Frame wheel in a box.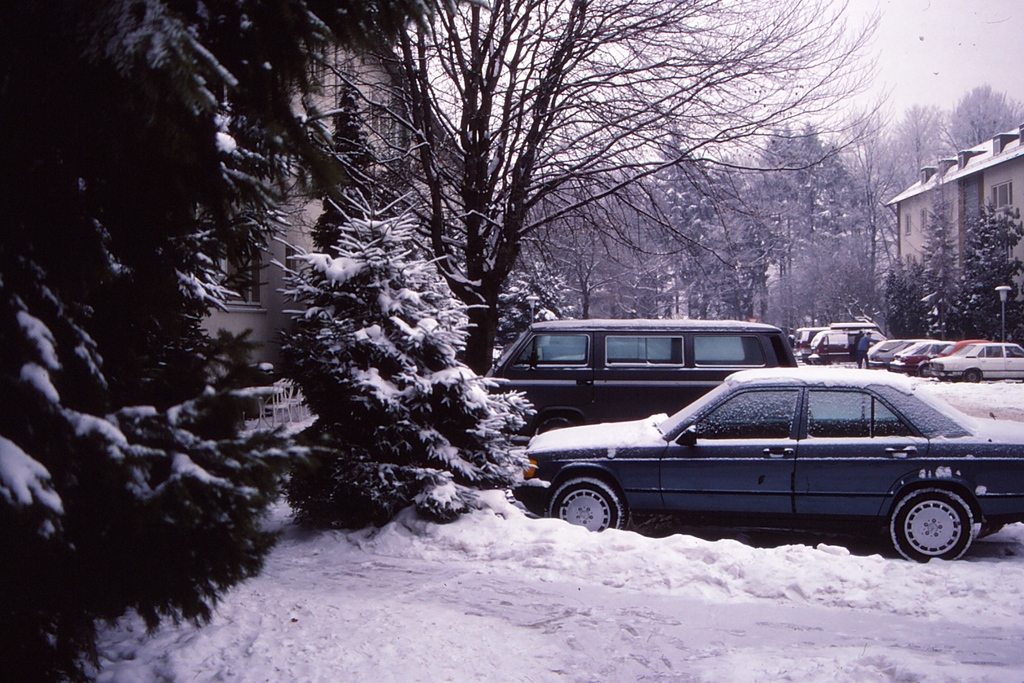
[x1=889, y1=488, x2=976, y2=564].
